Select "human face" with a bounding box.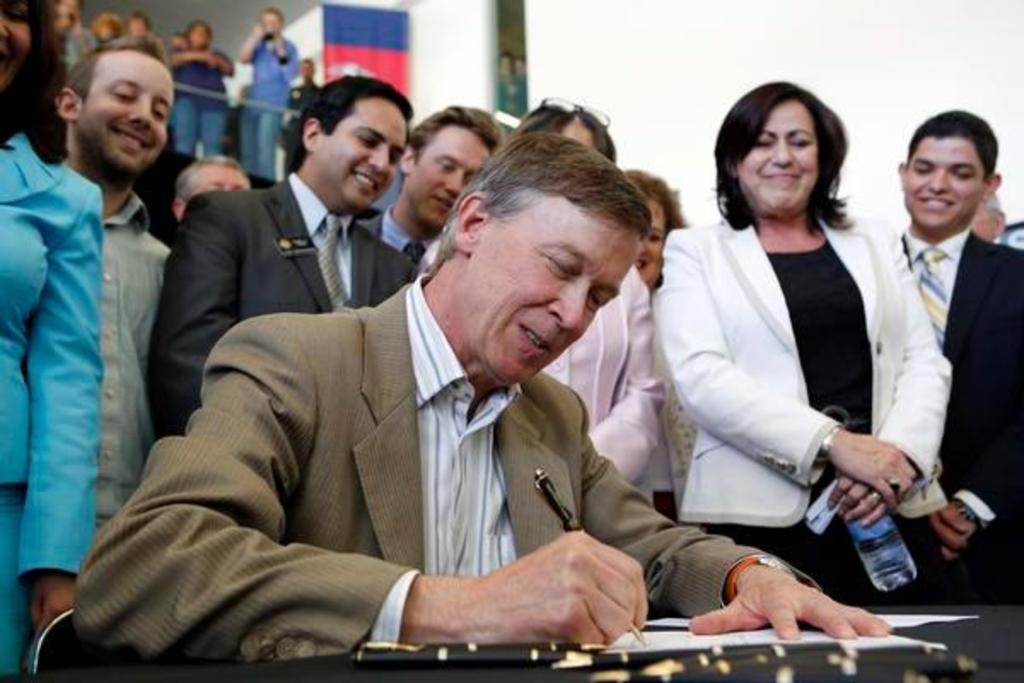
Rect(410, 125, 488, 225).
